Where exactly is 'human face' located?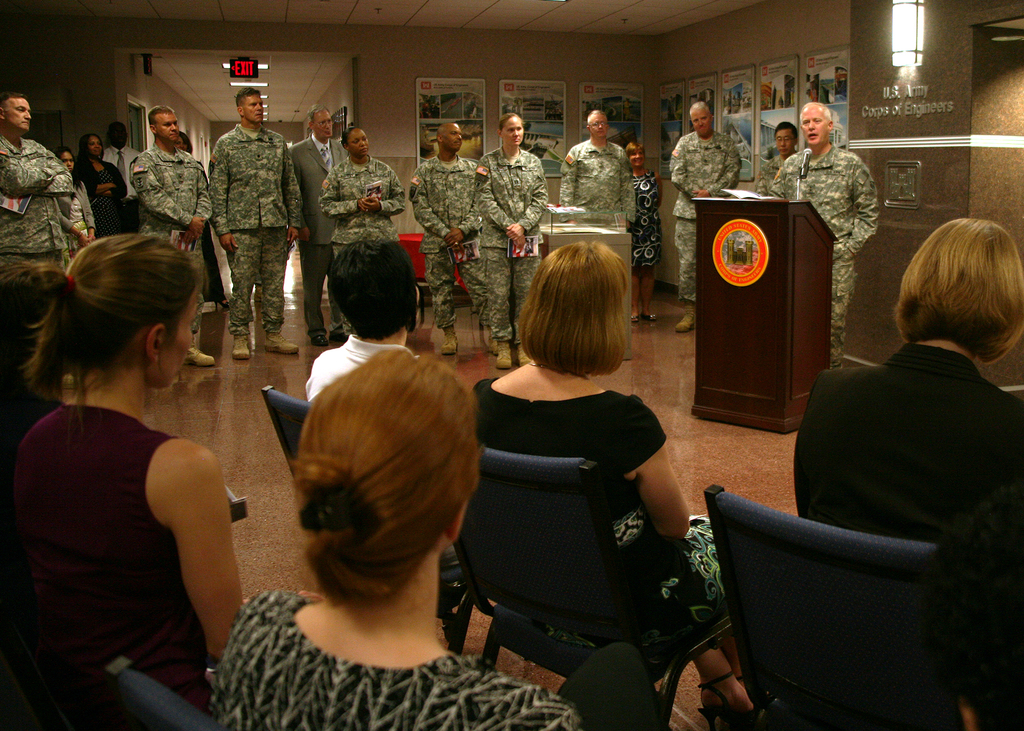
Its bounding box is Rect(800, 99, 830, 158).
